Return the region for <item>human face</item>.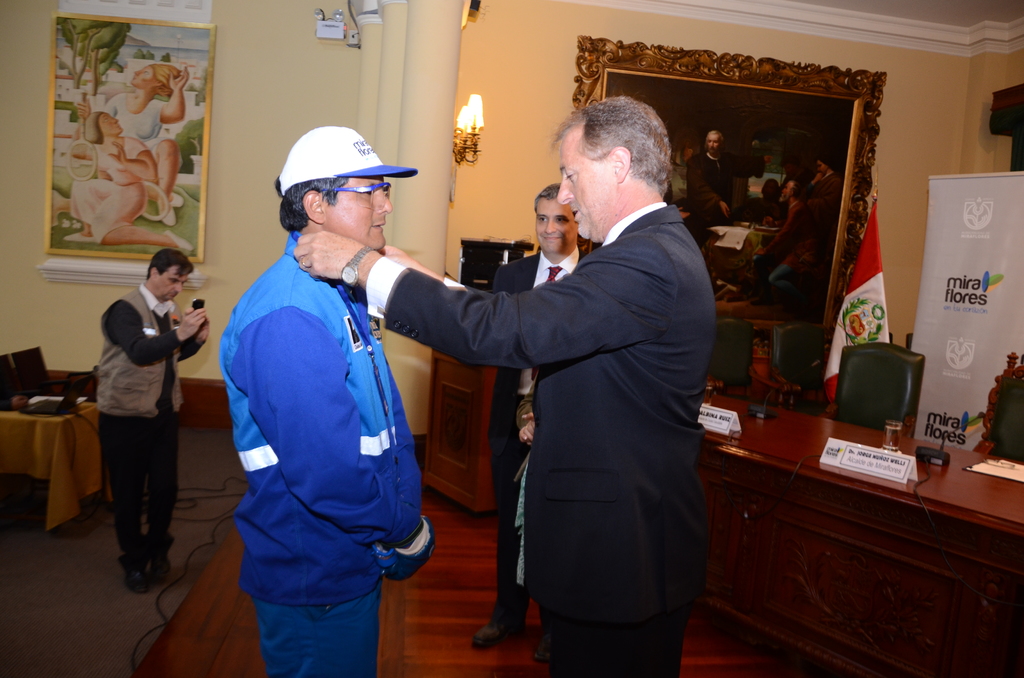
[767,181,776,198].
